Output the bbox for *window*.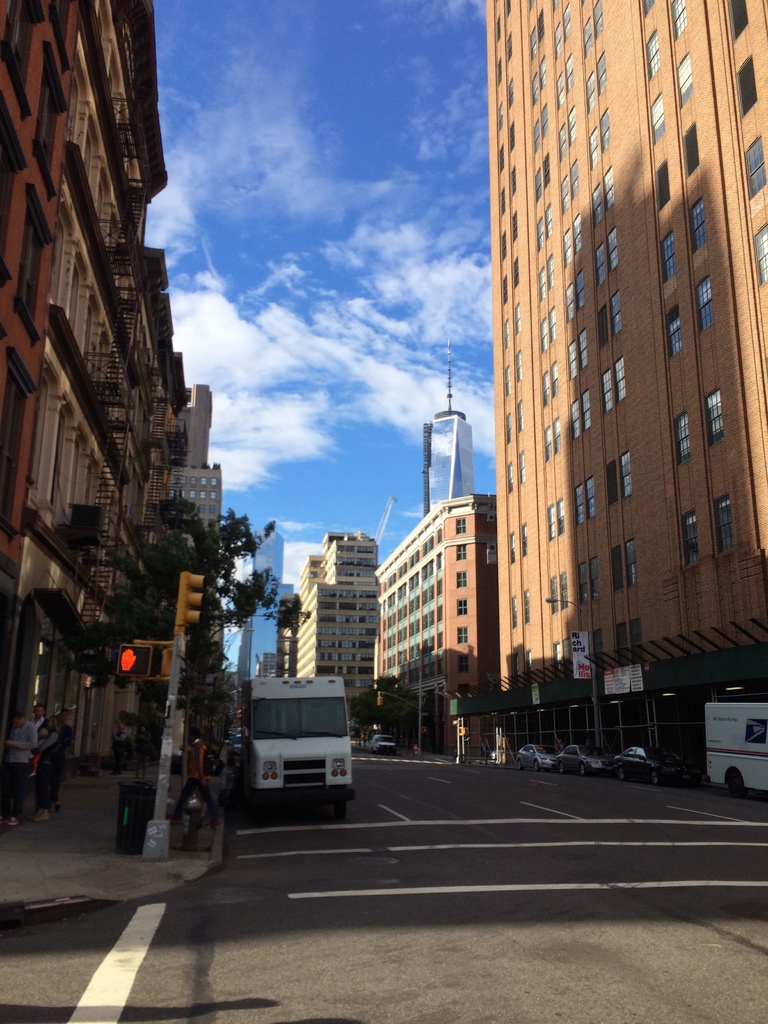
<box>456,687,472,700</box>.
